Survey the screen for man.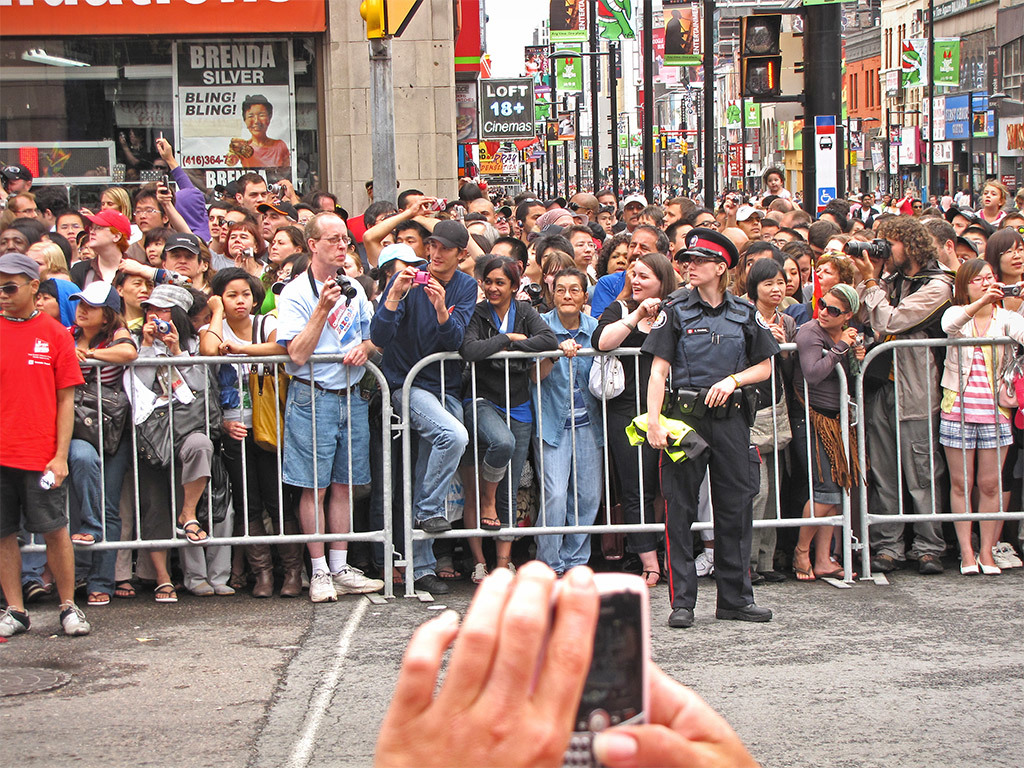
Survey found: {"x1": 268, "y1": 207, "x2": 384, "y2": 604}.
